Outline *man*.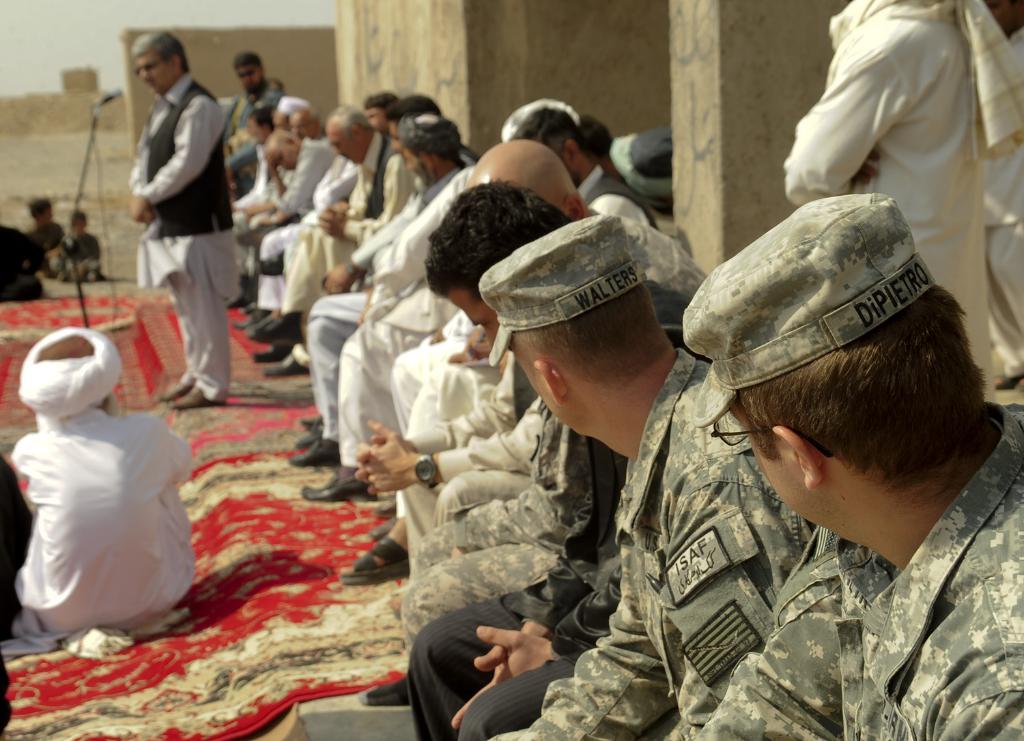
Outline: x1=468 y1=217 x2=834 y2=740.
